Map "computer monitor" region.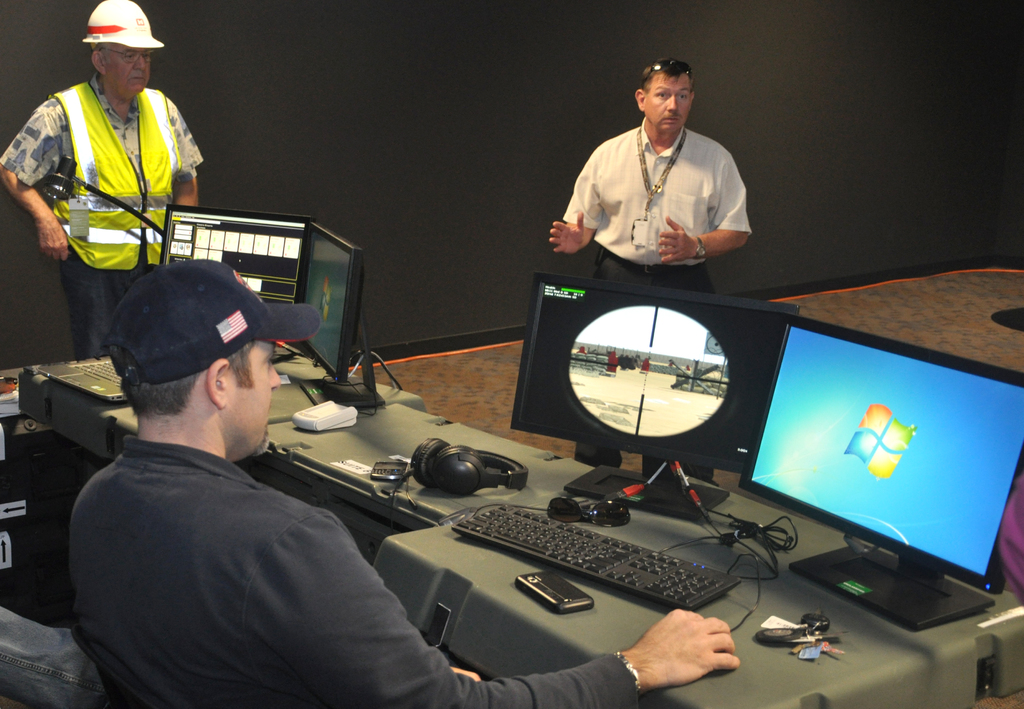
Mapped to pyautogui.locateOnScreen(296, 221, 386, 412).
